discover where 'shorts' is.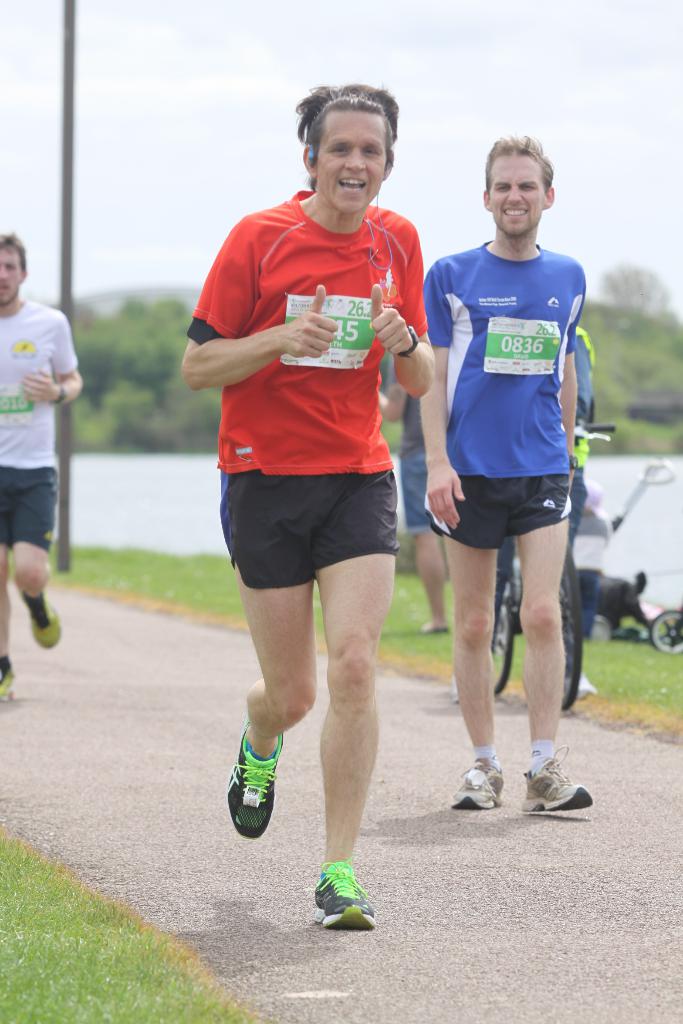
Discovered at (x1=395, y1=455, x2=432, y2=532).
